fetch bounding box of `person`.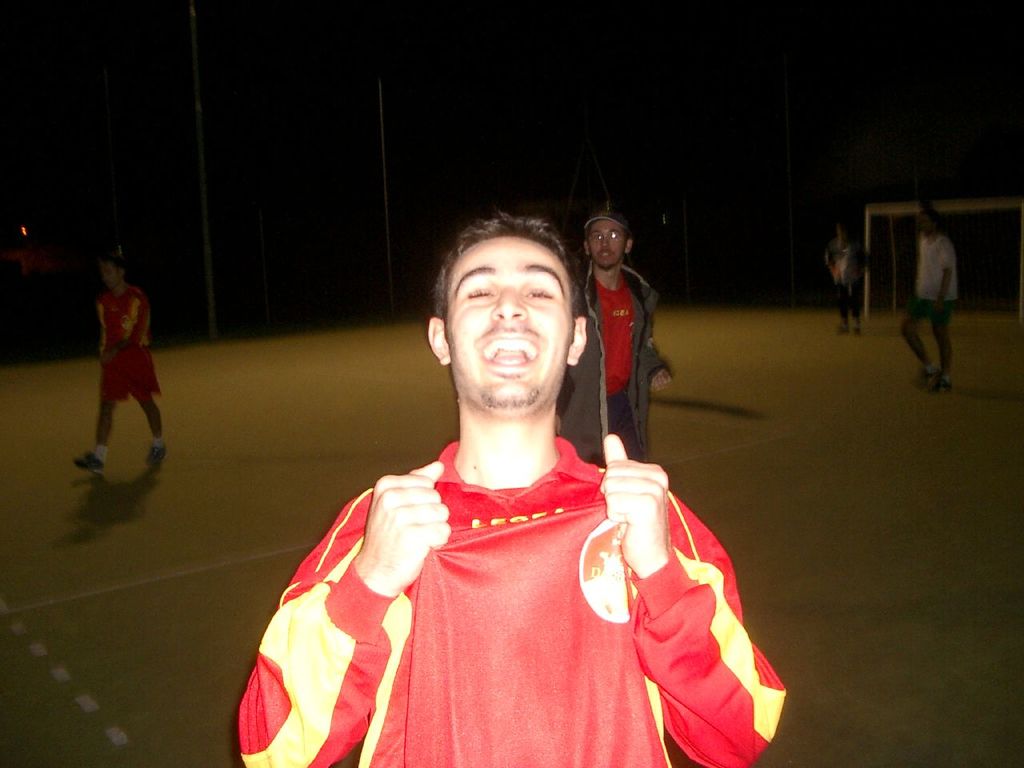
Bbox: box=[566, 202, 676, 490].
